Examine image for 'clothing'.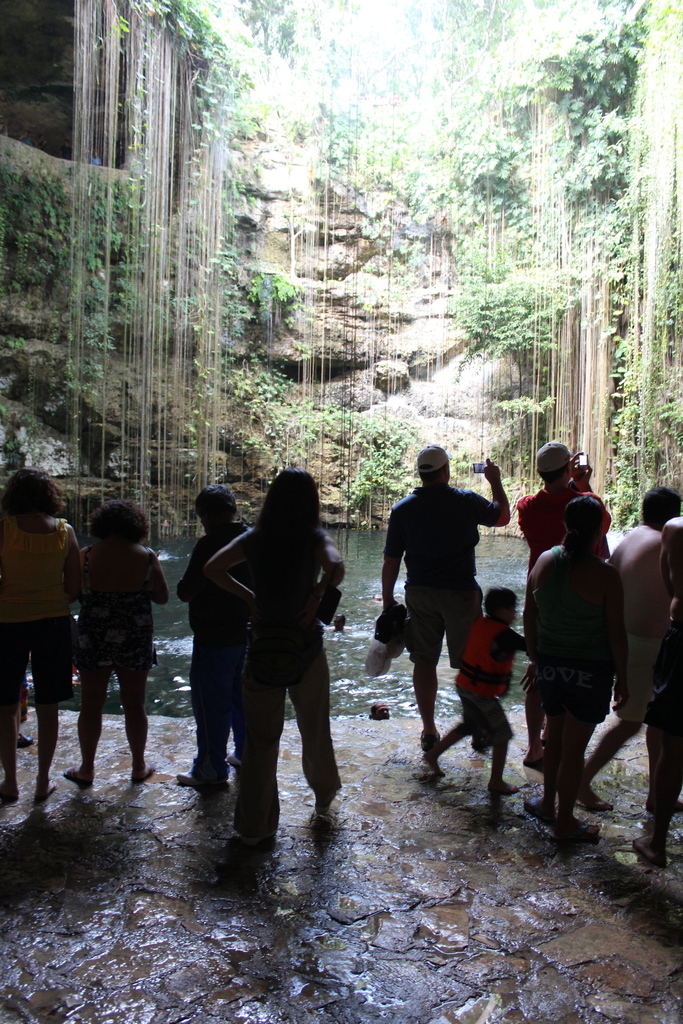
Examination result: <region>456, 615, 511, 750</region>.
